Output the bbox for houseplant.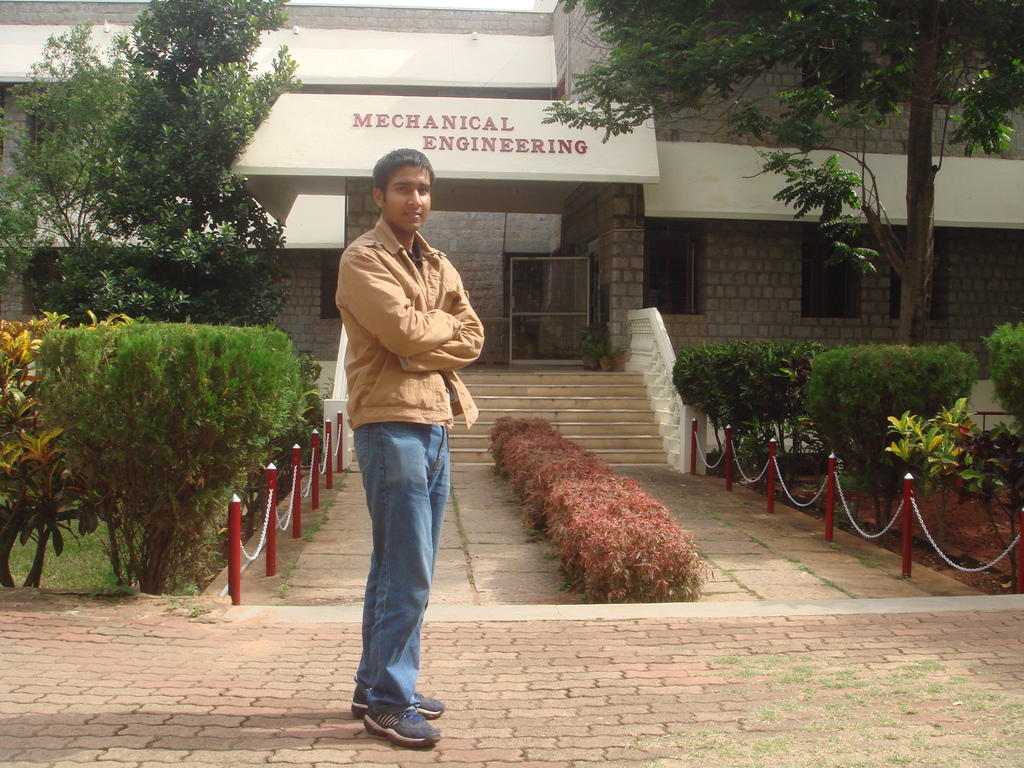
879 348 1018 577.
